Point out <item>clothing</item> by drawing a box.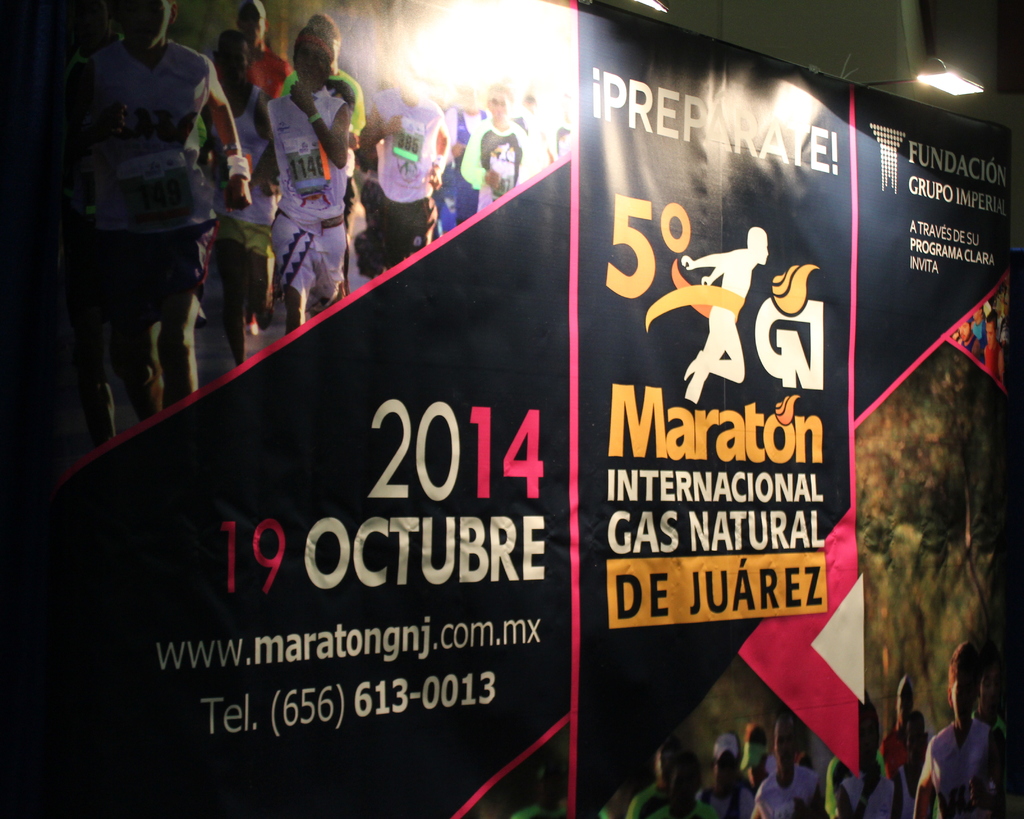
crop(444, 107, 483, 227).
